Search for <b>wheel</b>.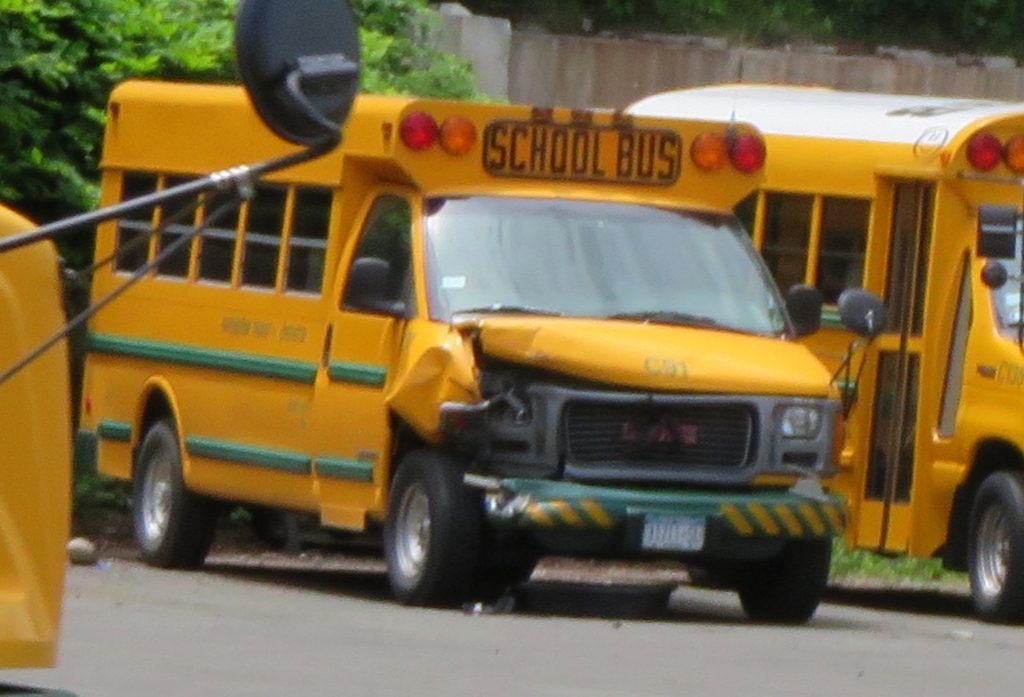
Found at detection(967, 470, 1023, 619).
